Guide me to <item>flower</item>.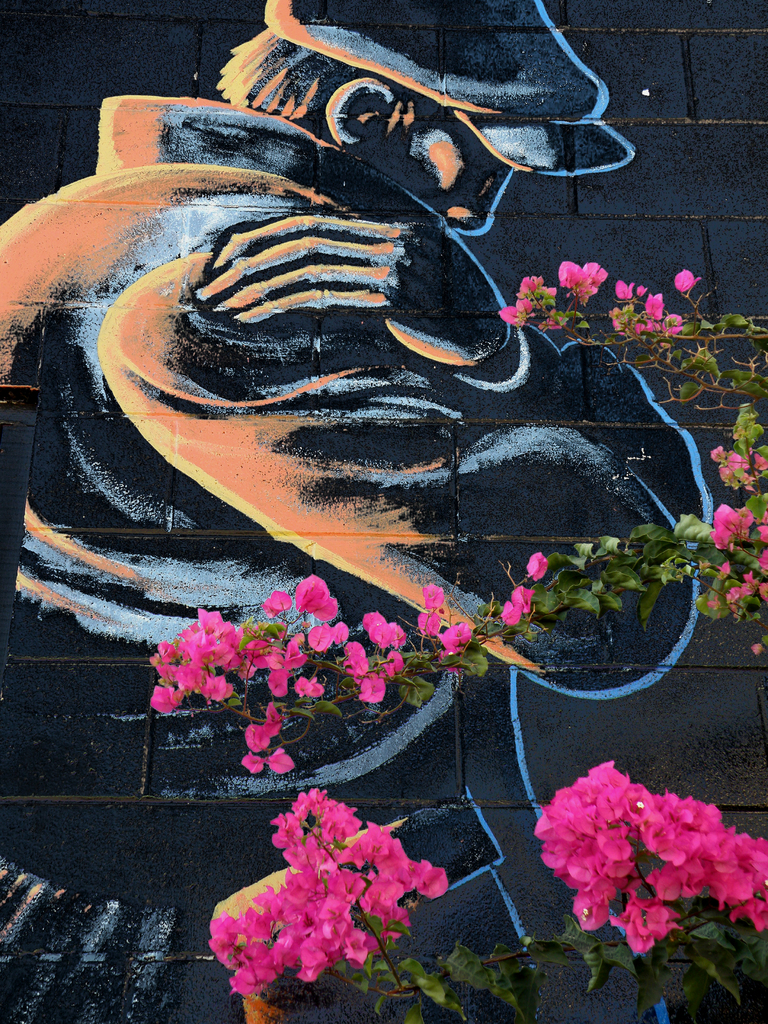
Guidance: pyautogui.locateOnScreen(615, 285, 683, 330).
